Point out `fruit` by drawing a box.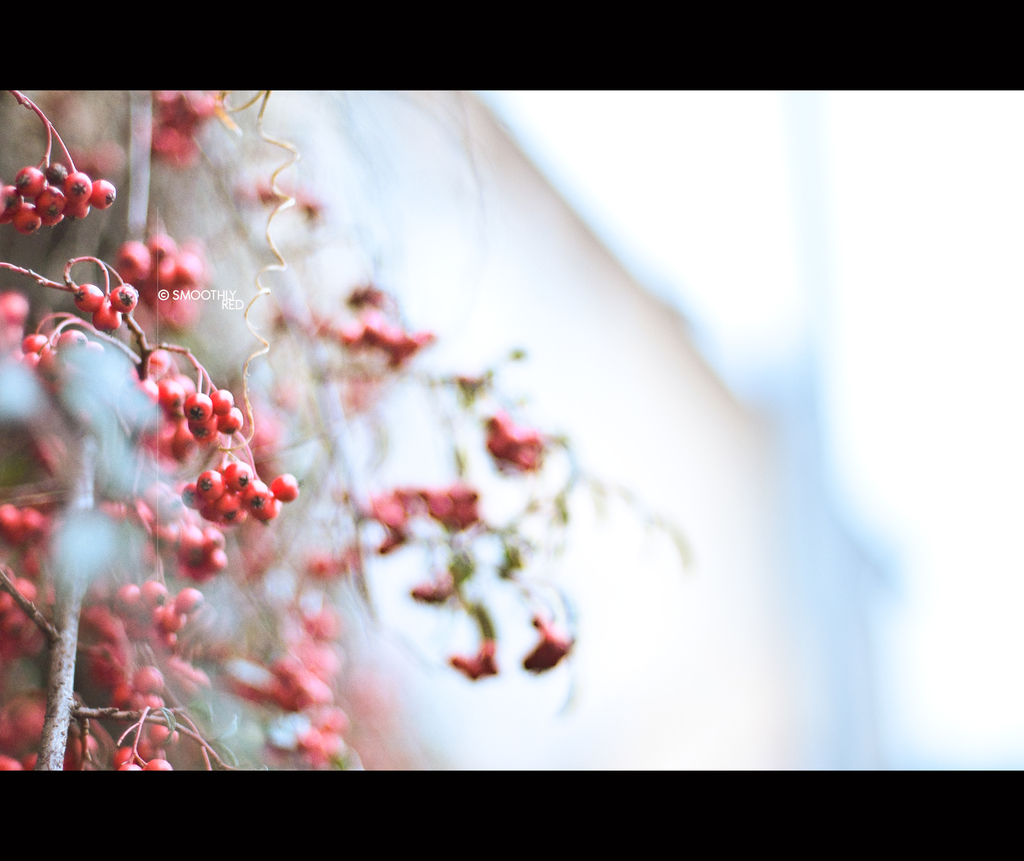
[x1=123, y1=229, x2=207, y2=325].
